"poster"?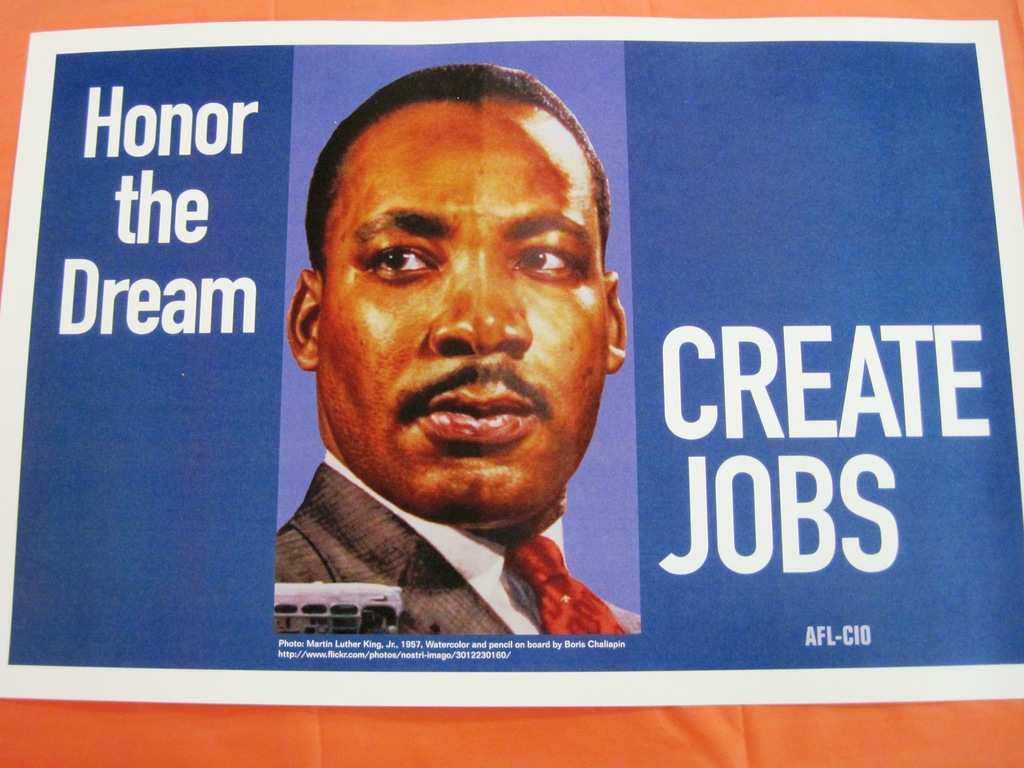
box=[0, 17, 1023, 704]
